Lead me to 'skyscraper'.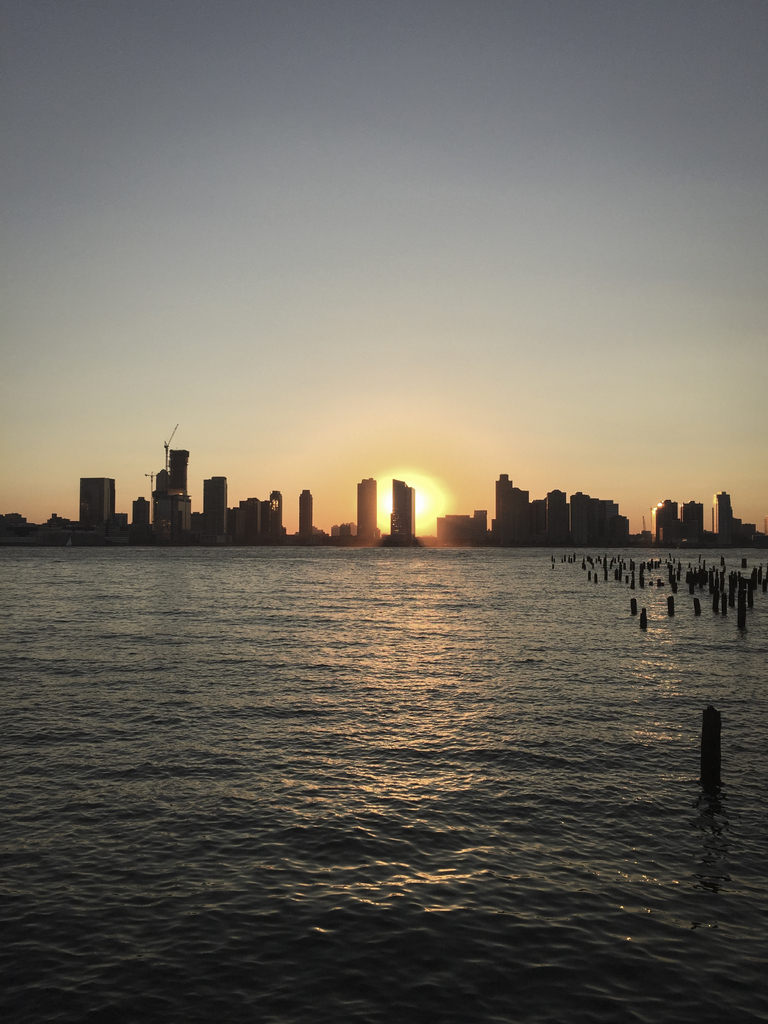
Lead to {"left": 657, "top": 495, "right": 678, "bottom": 538}.
